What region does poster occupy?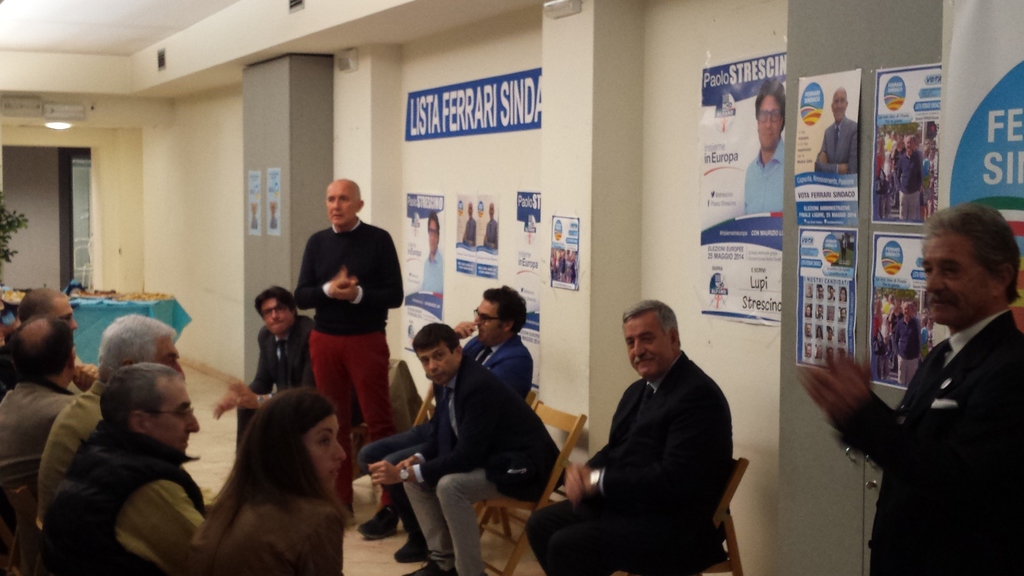
x1=547, y1=214, x2=581, y2=291.
